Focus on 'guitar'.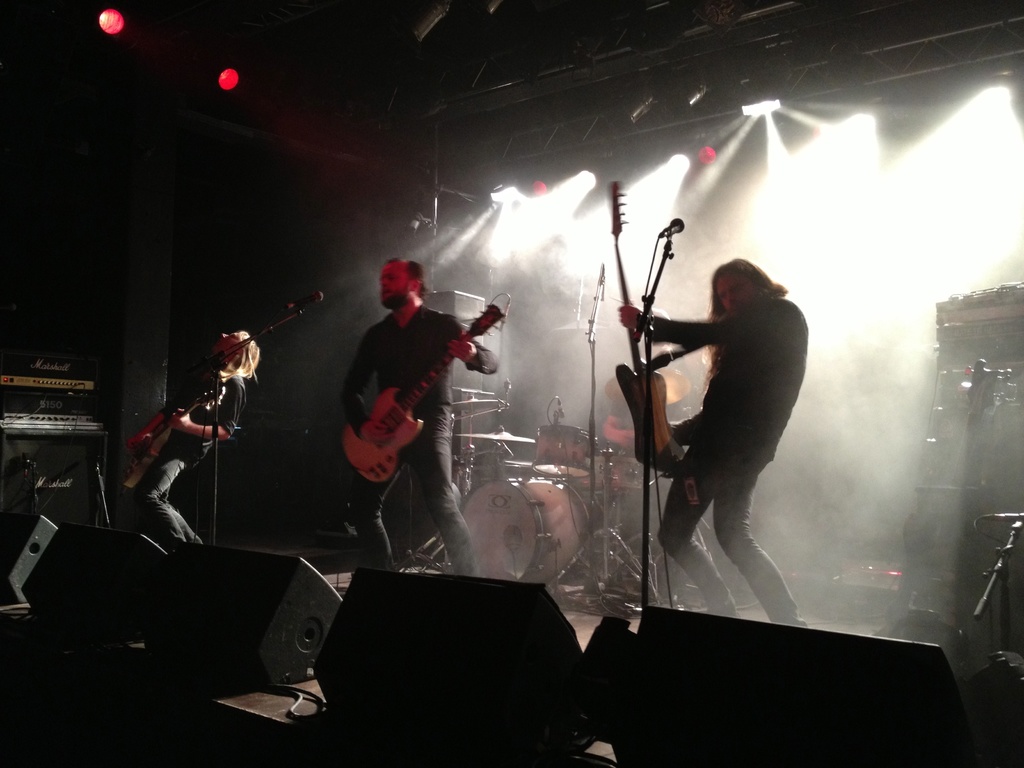
Focused at (611, 184, 698, 483).
